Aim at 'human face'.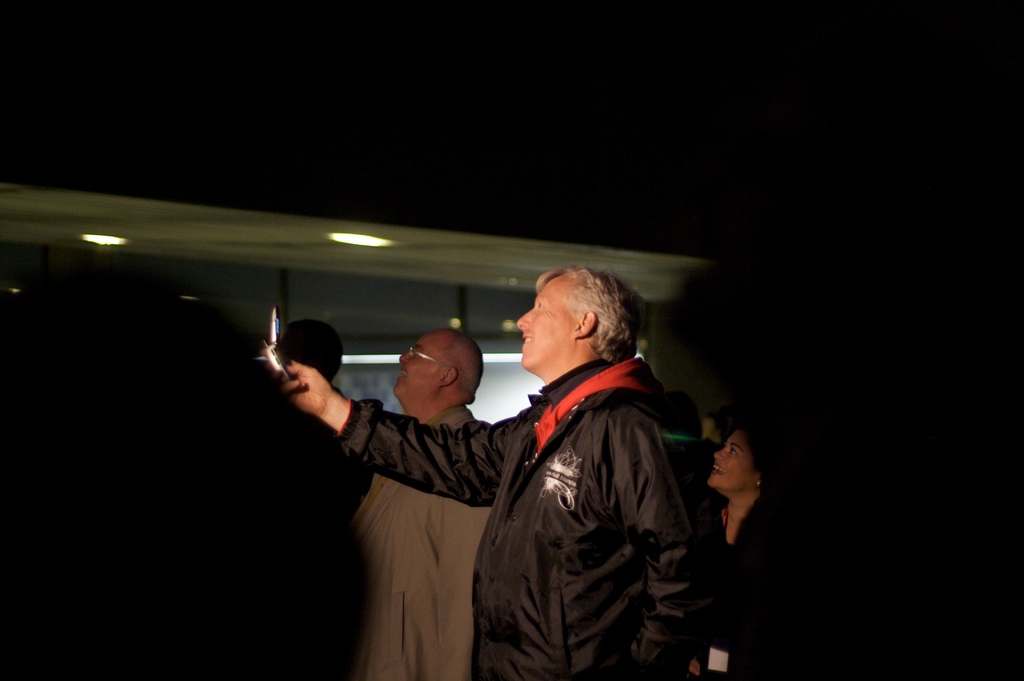
Aimed at l=703, t=432, r=755, b=491.
